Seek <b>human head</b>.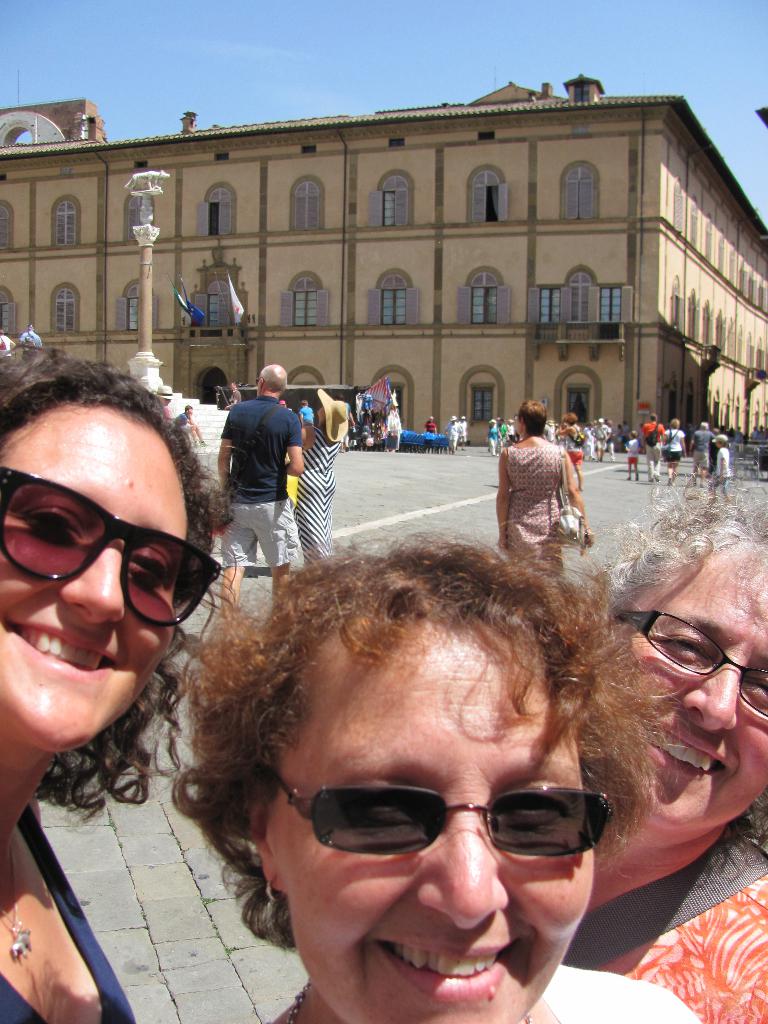
x1=0 y1=361 x2=207 y2=753.
